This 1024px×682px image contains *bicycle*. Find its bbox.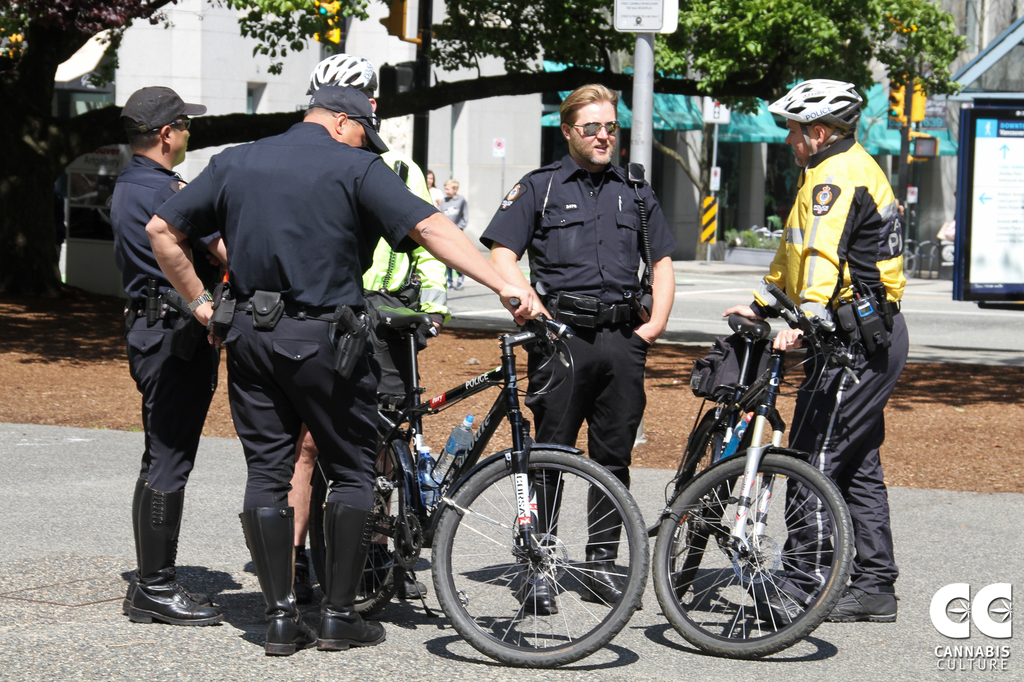
box(639, 258, 900, 672).
